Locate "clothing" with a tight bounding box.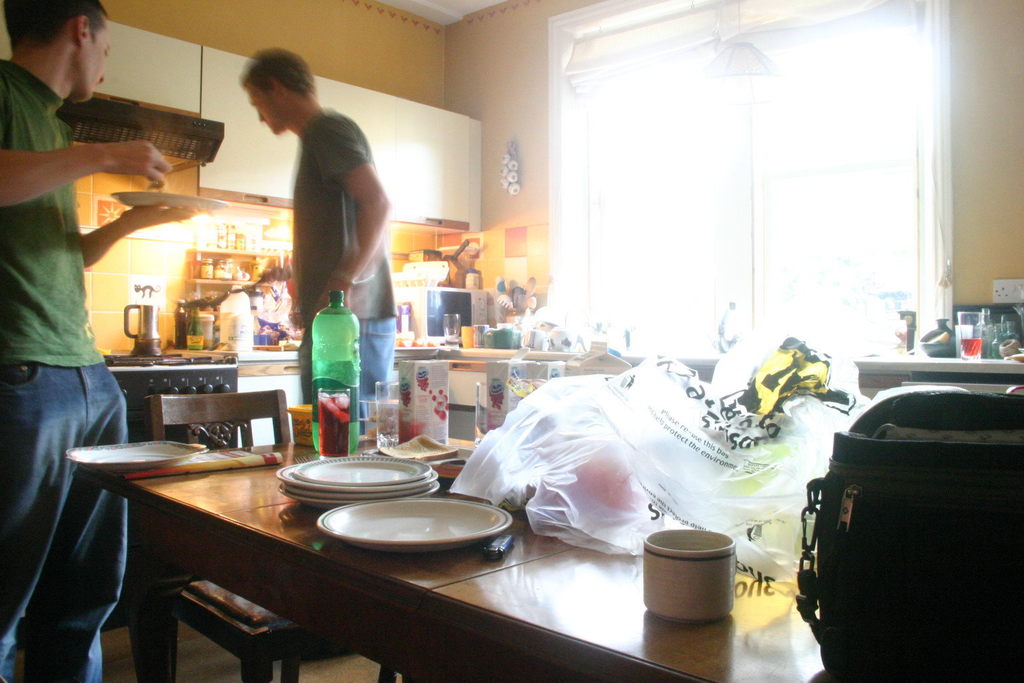
9,0,150,620.
